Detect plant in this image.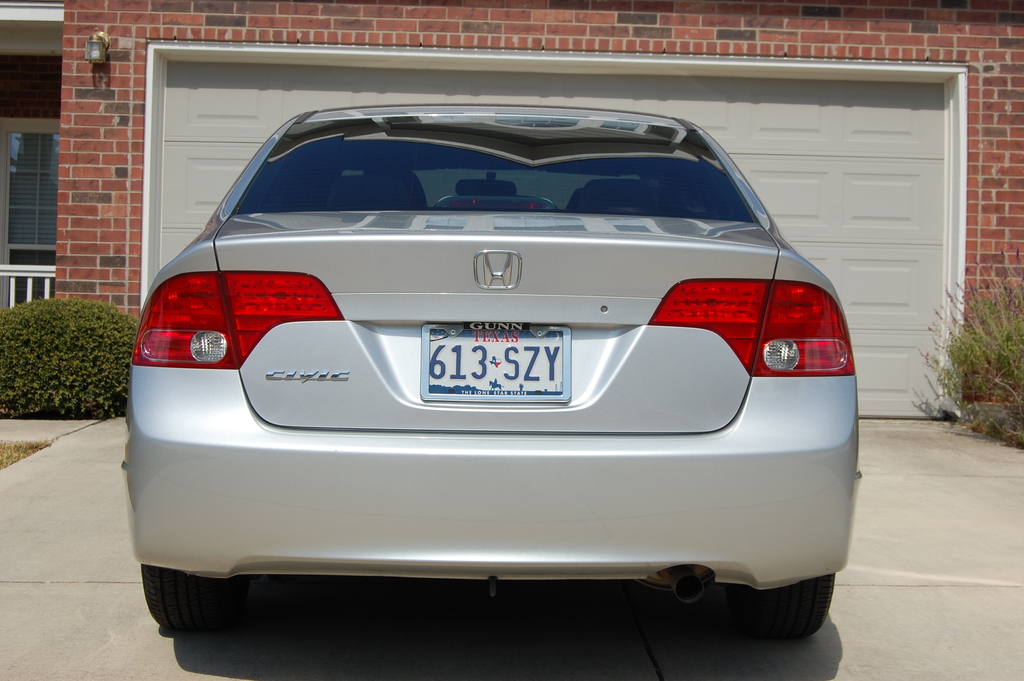
Detection: detection(0, 289, 136, 418).
